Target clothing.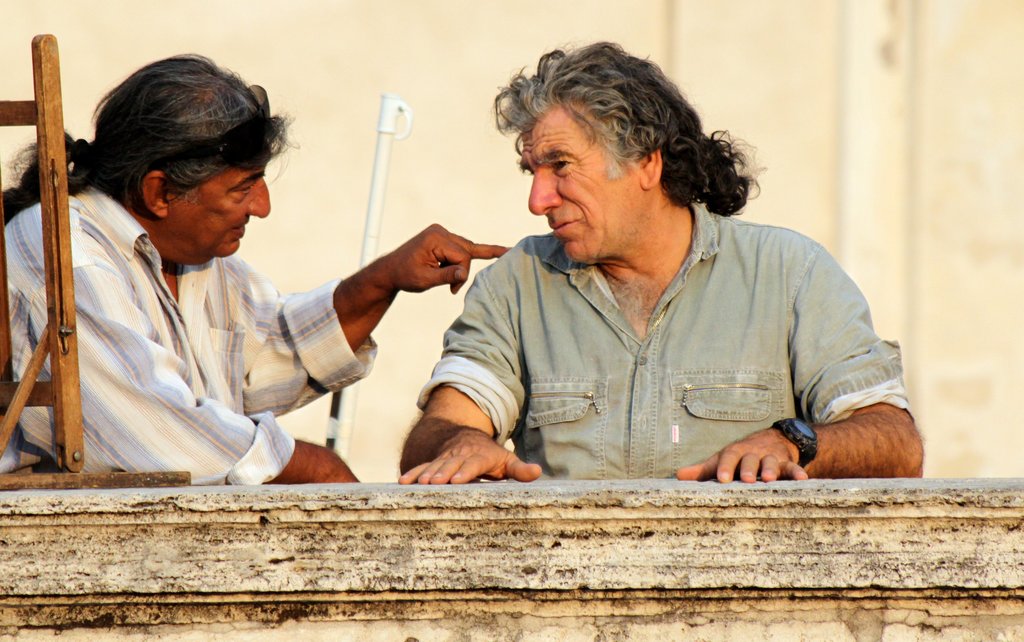
Target region: x1=0, y1=182, x2=376, y2=486.
